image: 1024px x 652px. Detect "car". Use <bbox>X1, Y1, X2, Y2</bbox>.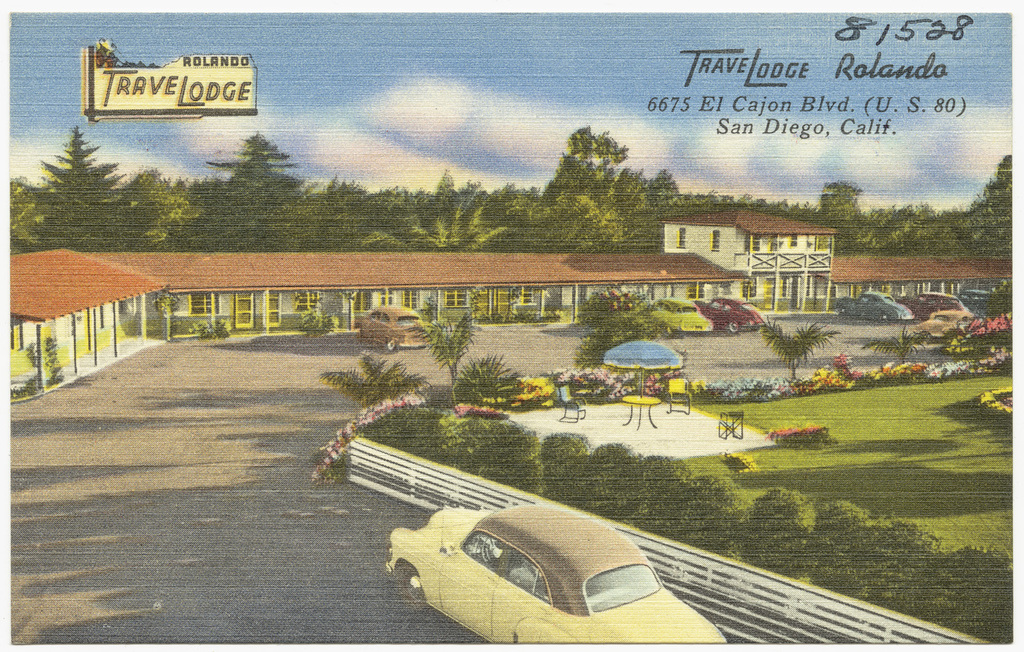
<bbox>953, 289, 989, 311</bbox>.
